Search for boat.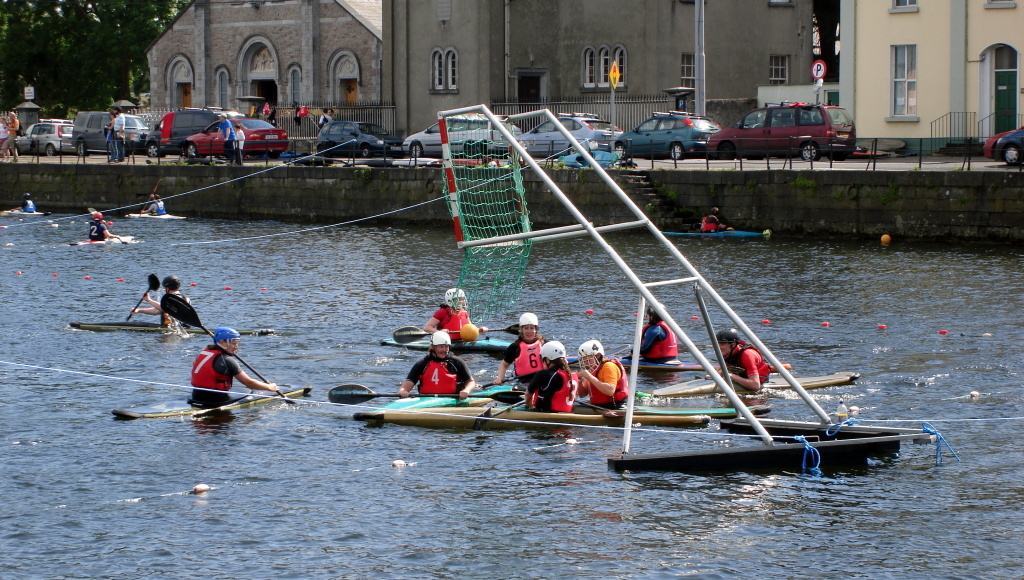
Found at (x1=325, y1=381, x2=531, y2=427).
